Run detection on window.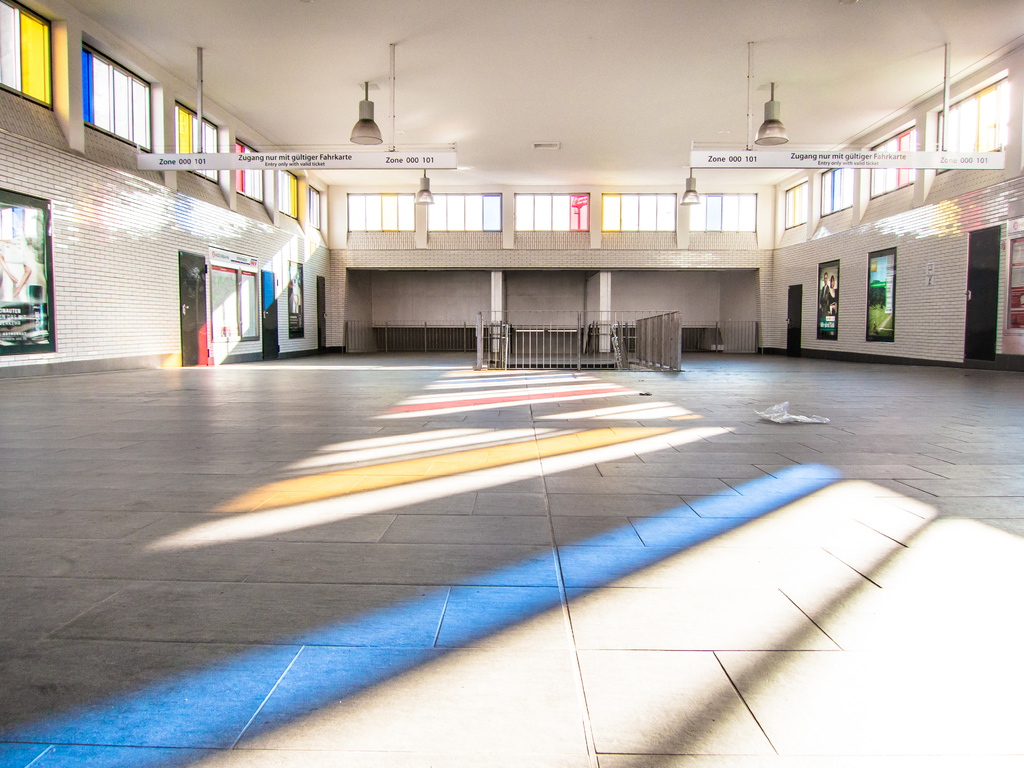
Result: locate(67, 28, 157, 151).
